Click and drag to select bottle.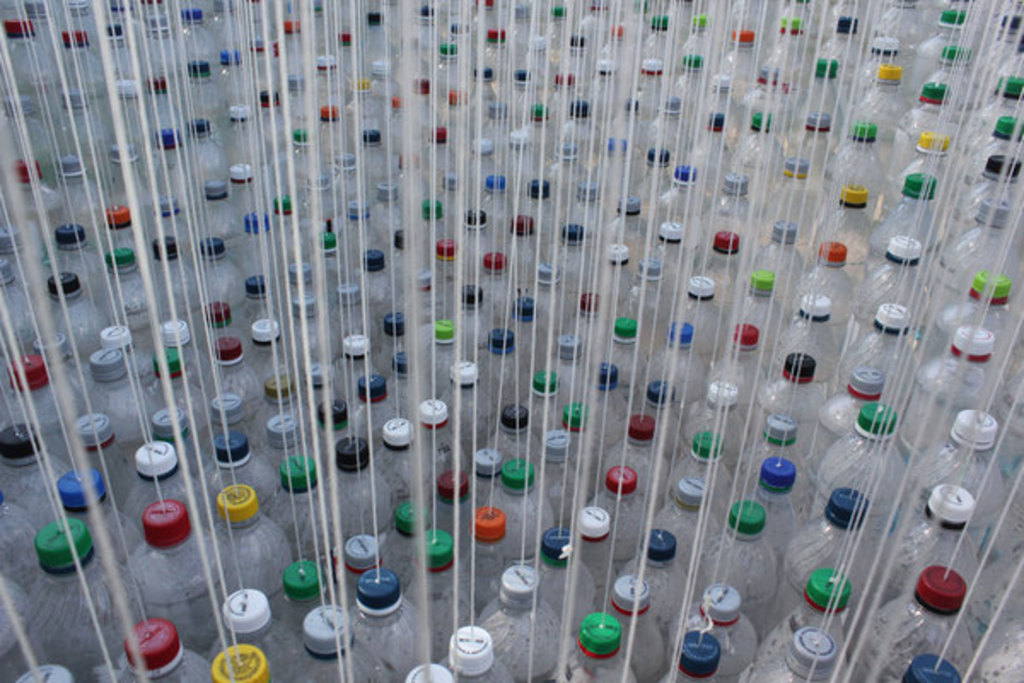
Selection: detection(0, 577, 39, 681).
